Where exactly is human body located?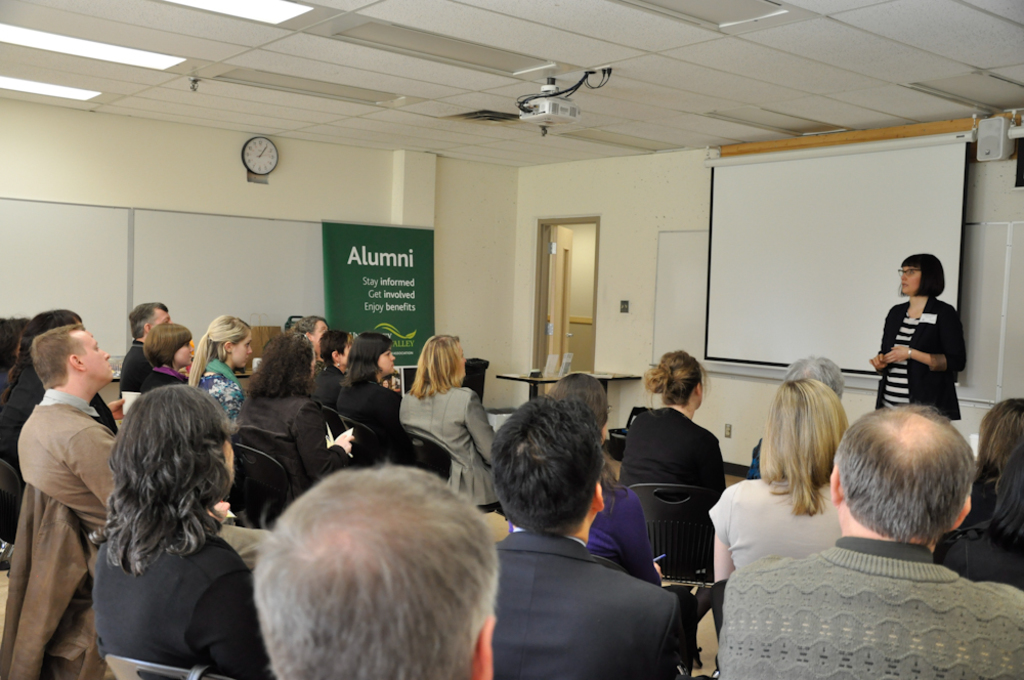
Its bounding box is 398:378:514:510.
